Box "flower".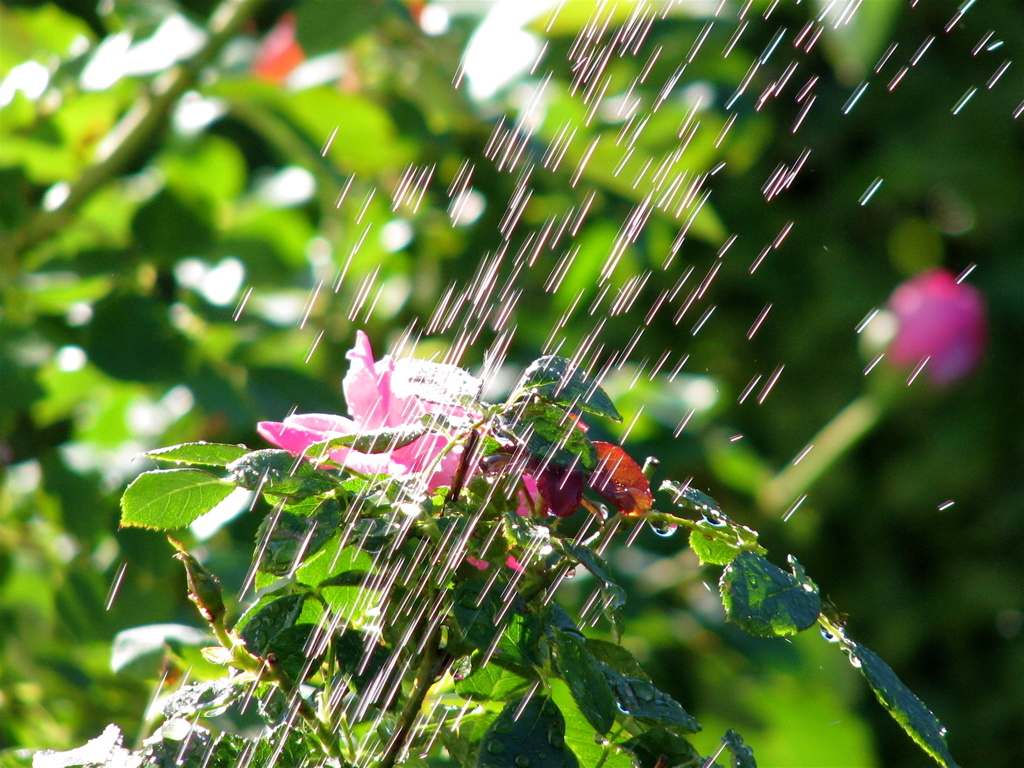
[253,326,464,498].
